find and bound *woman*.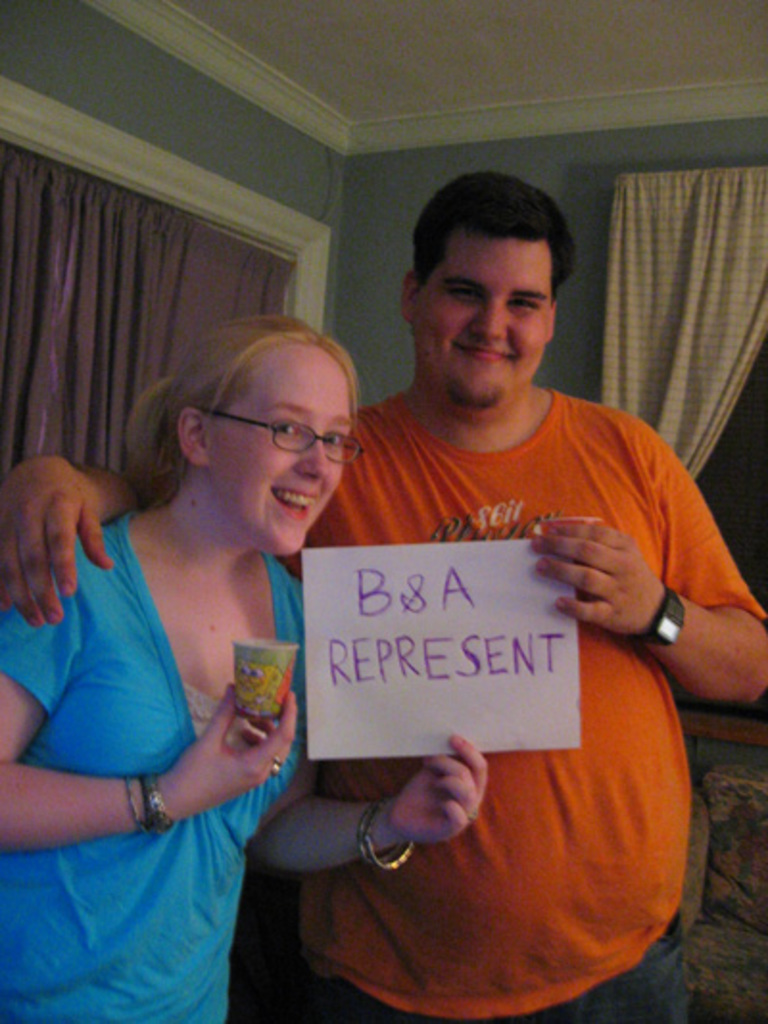
Bound: pyautogui.locateOnScreen(15, 273, 392, 1014).
